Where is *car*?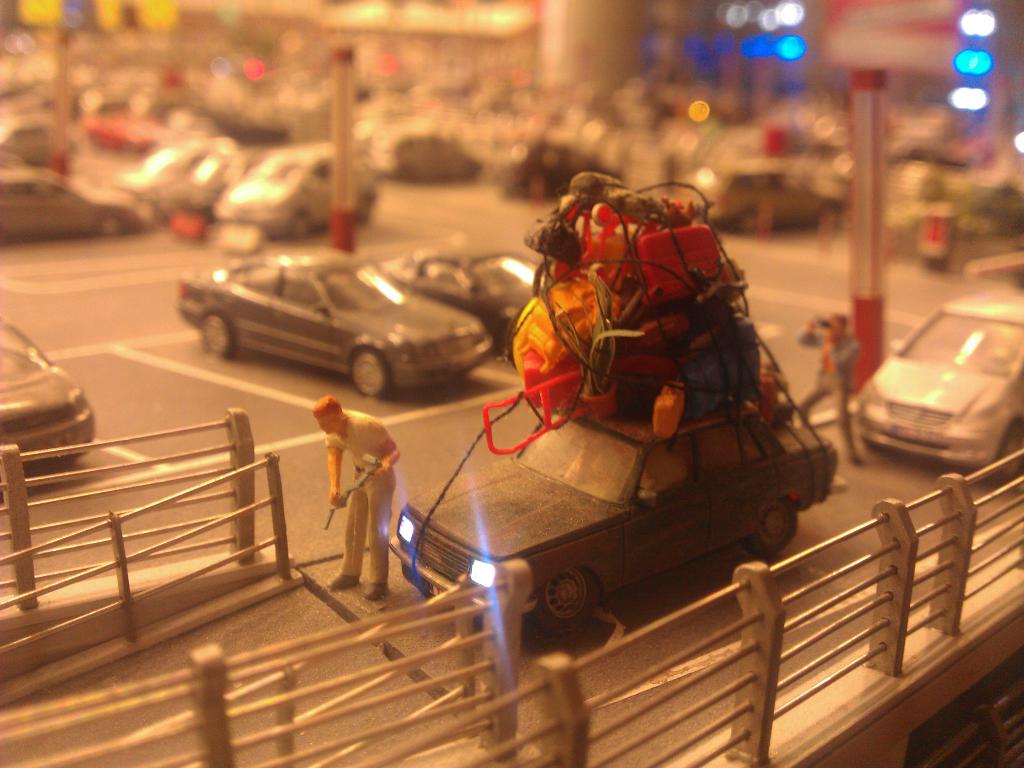
select_region(79, 93, 161, 156).
